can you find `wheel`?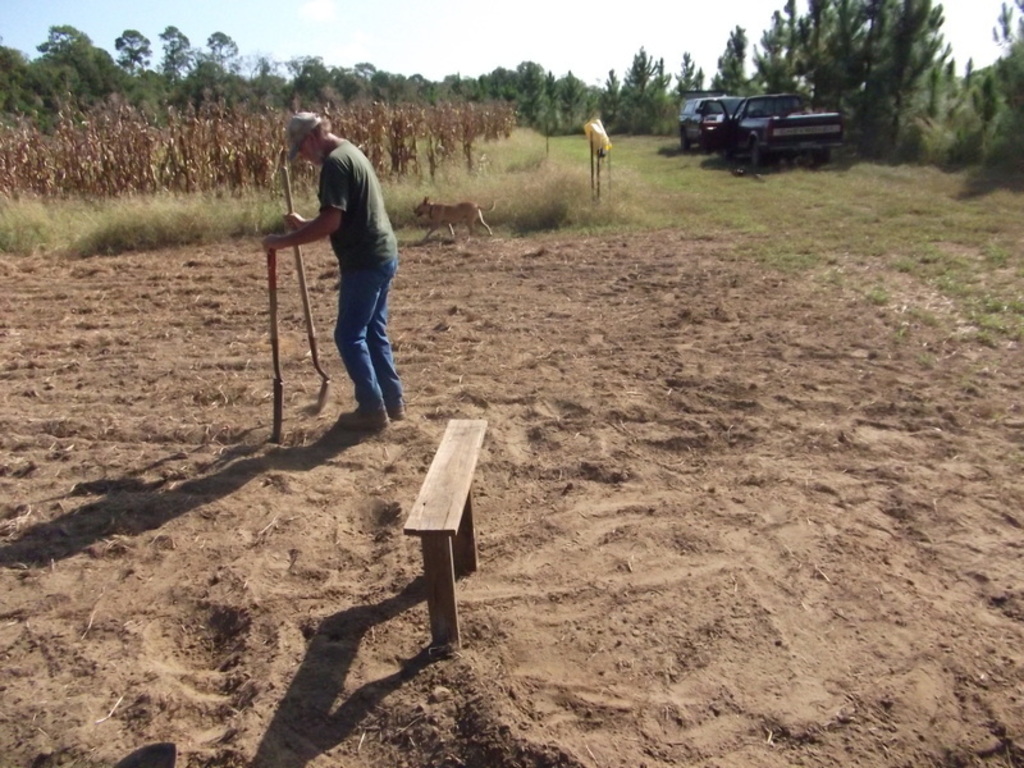
Yes, bounding box: select_region(750, 141, 760, 164).
